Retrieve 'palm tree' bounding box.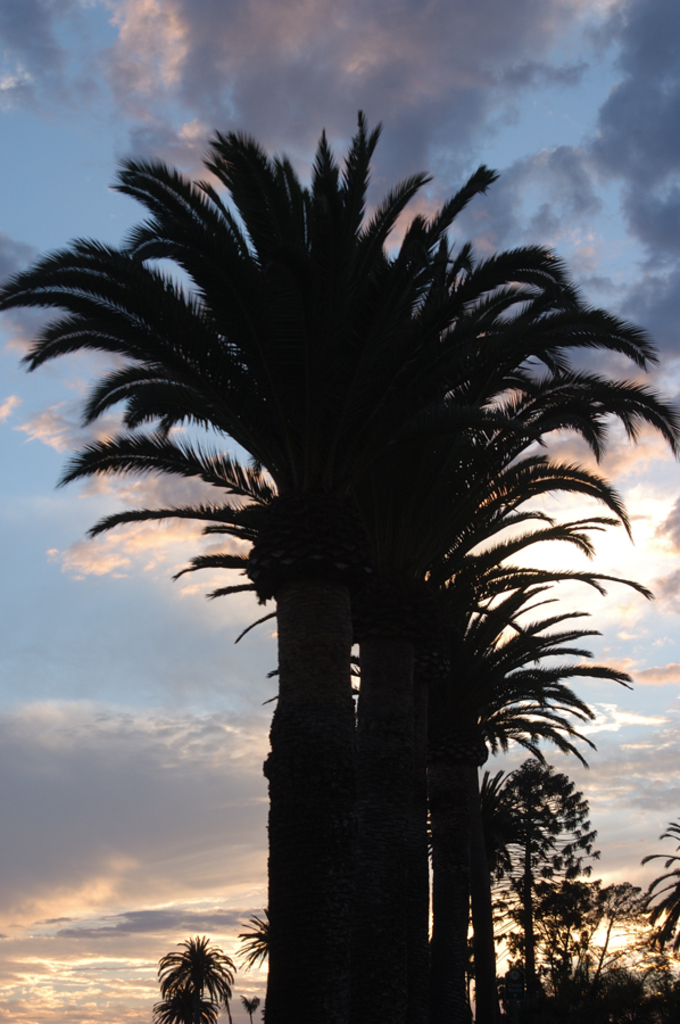
Bounding box: {"x1": 291, "y1": 505, "x2": 587, "y2": 991}.
